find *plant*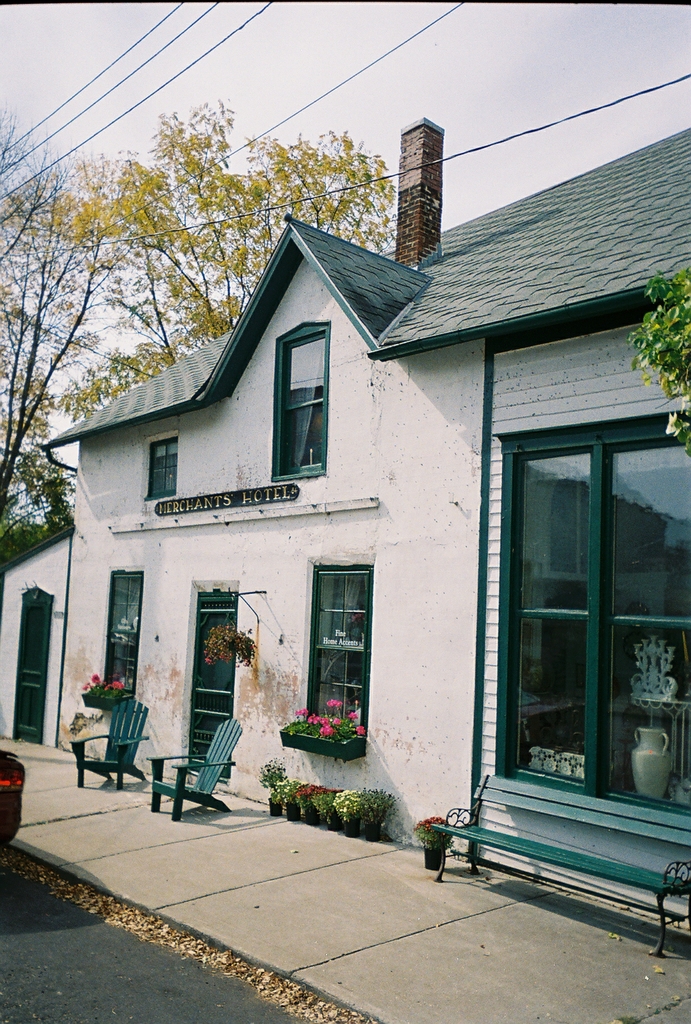
628/271/690/457
